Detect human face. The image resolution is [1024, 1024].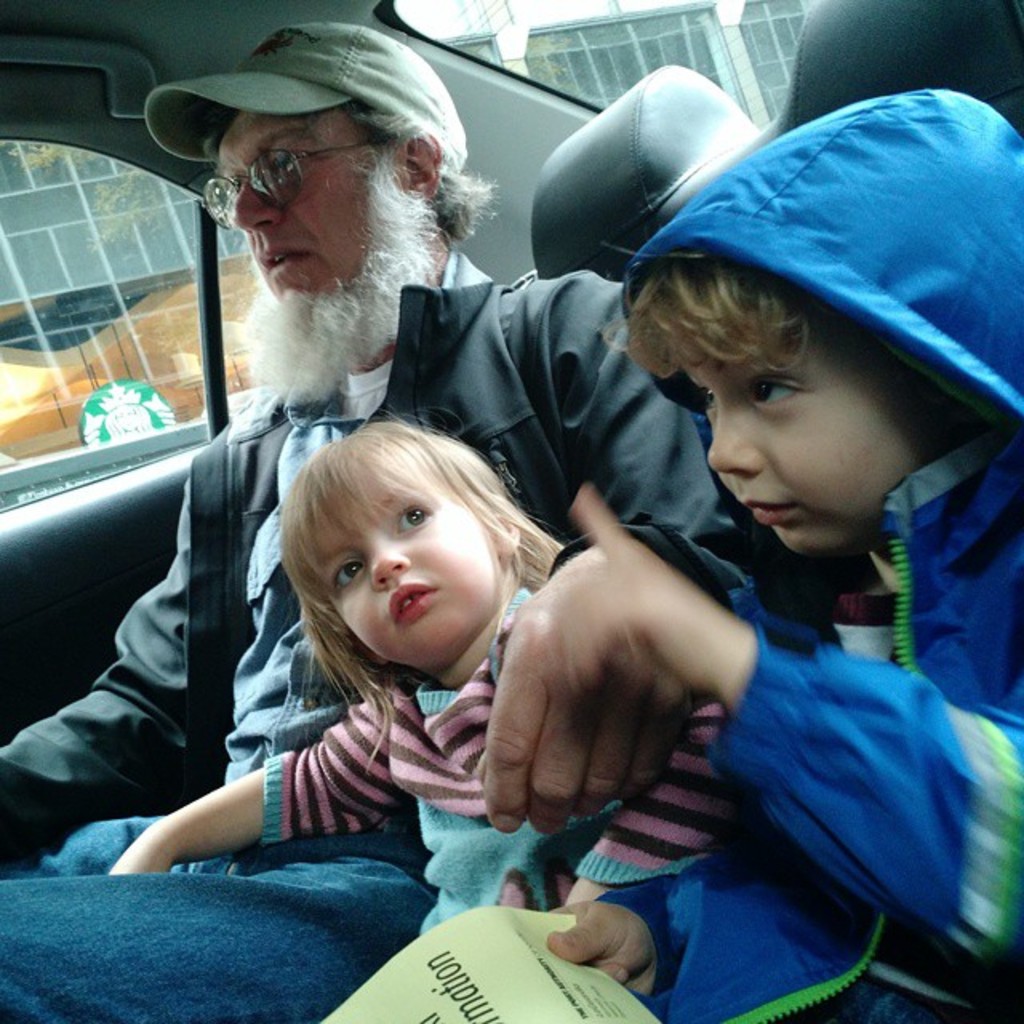
bbox=(670, 270, 946, 555).
